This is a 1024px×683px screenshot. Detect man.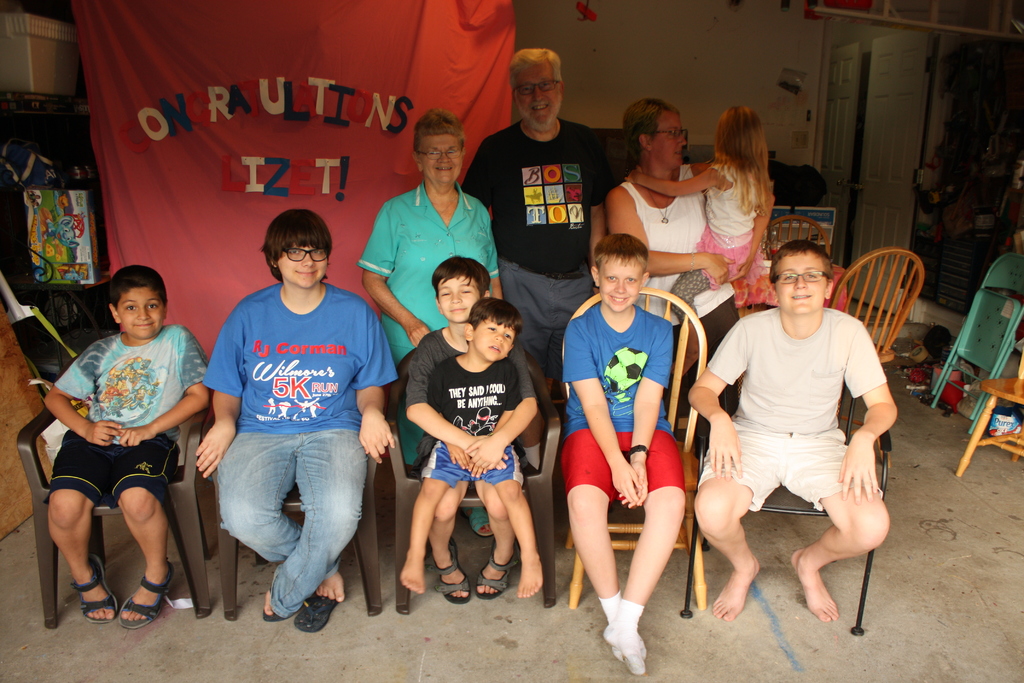
191/206/405/635.
